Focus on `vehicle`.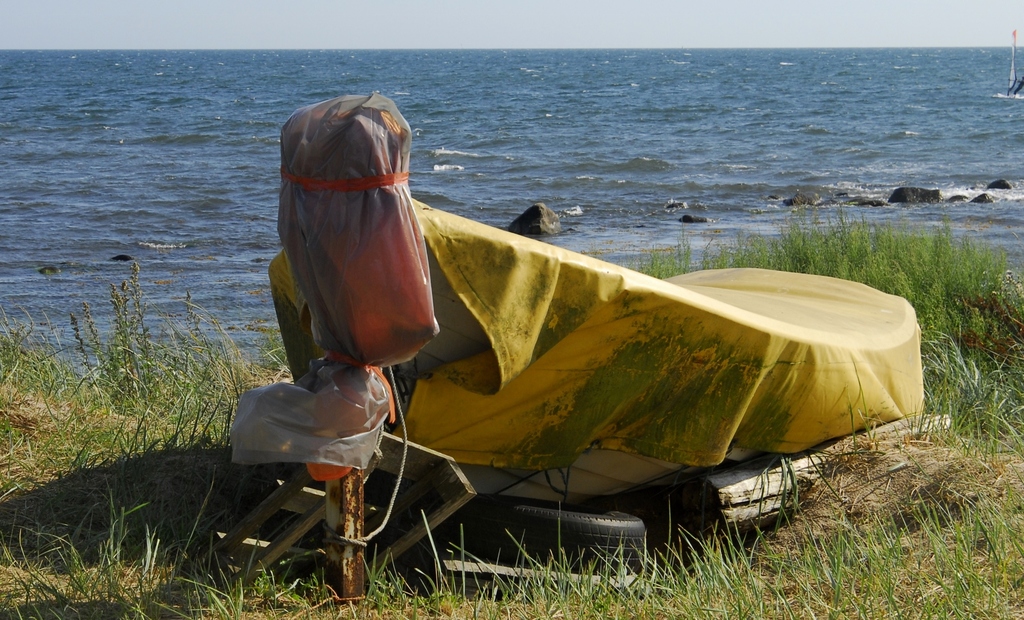
Focused at <region>1005, 27, 1023, 99</region>.
